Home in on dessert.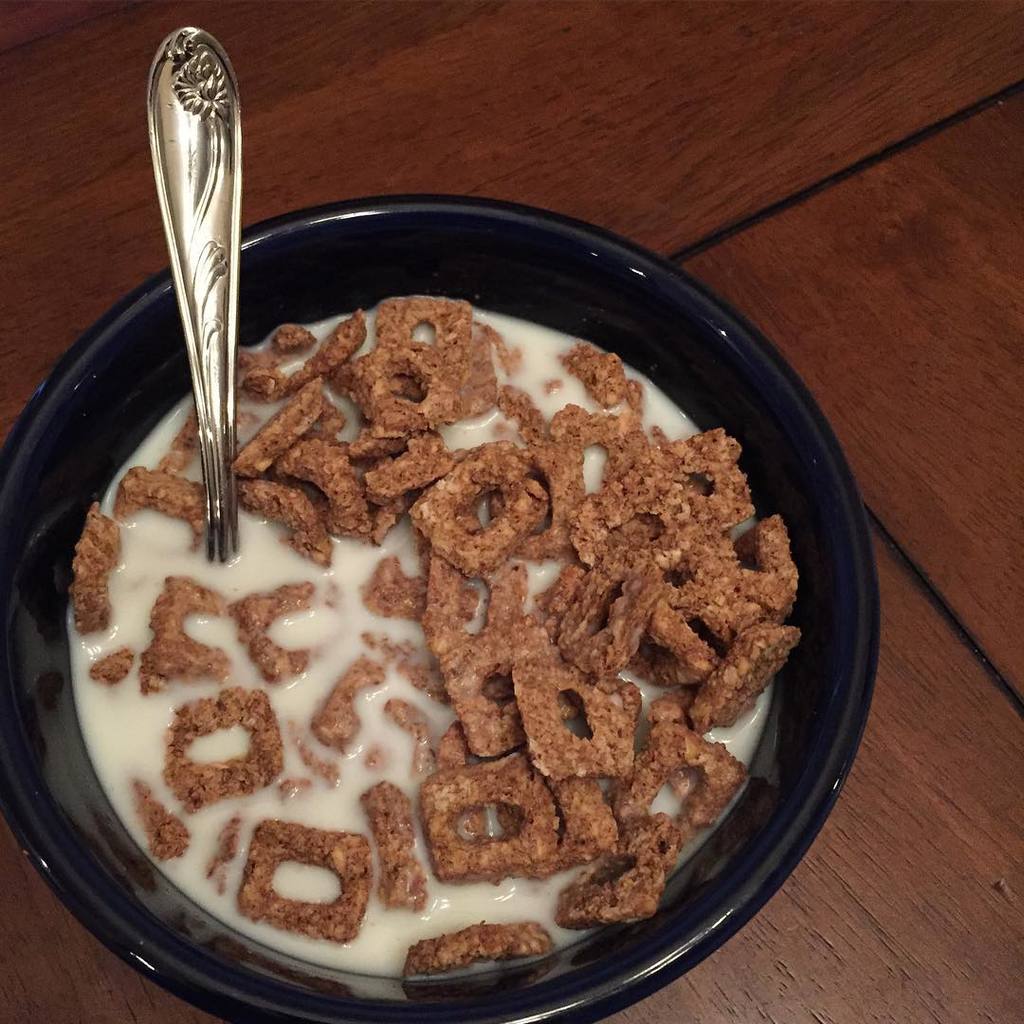
Homed in at <region>414, 758, 552, 876</region>.
